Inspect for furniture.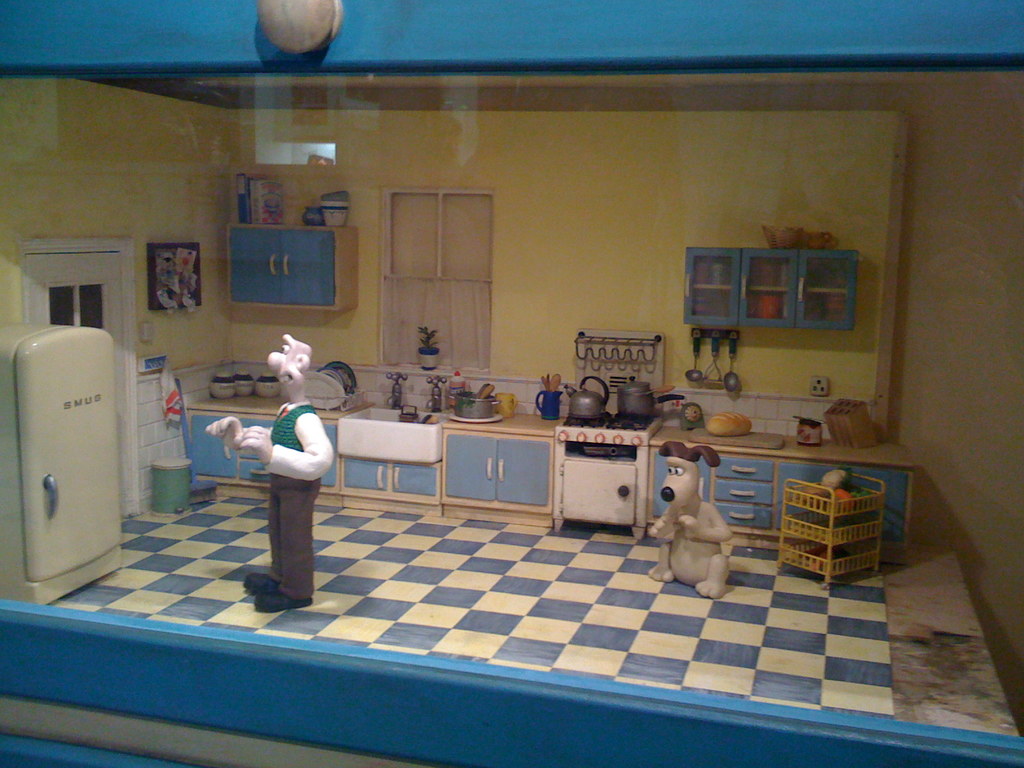
Inspection: locate(684, 248, 860, 332).
